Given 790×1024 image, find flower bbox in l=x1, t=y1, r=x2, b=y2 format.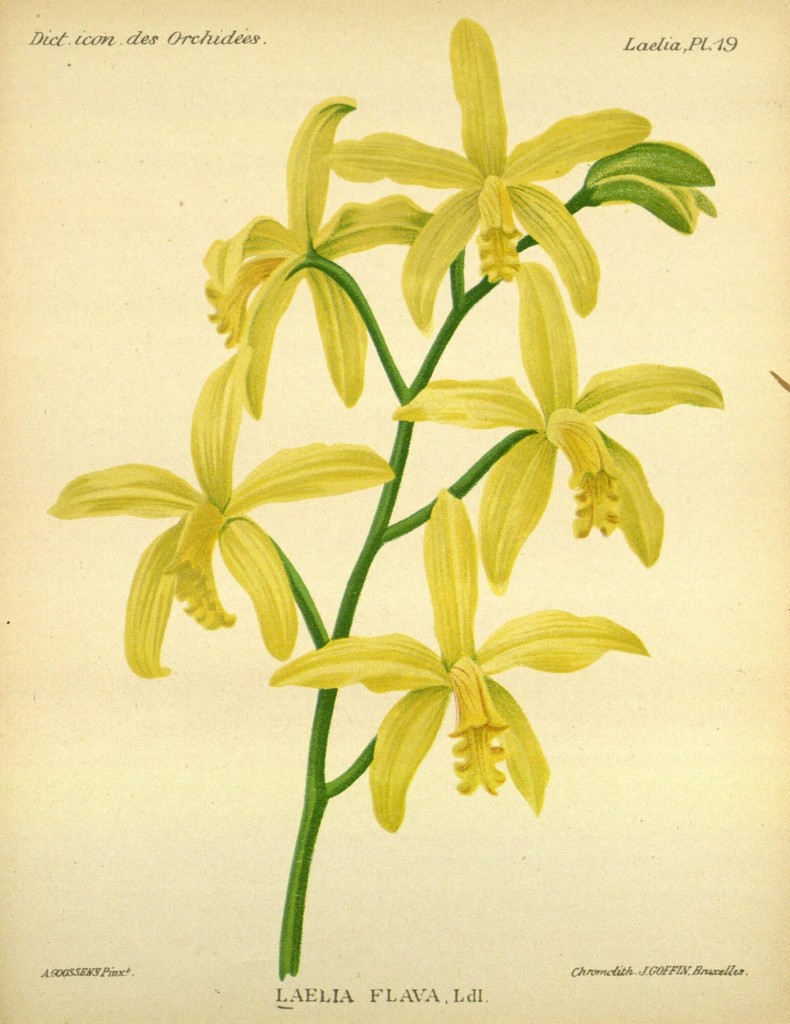
l=197, t=90, r=447, b=424.
